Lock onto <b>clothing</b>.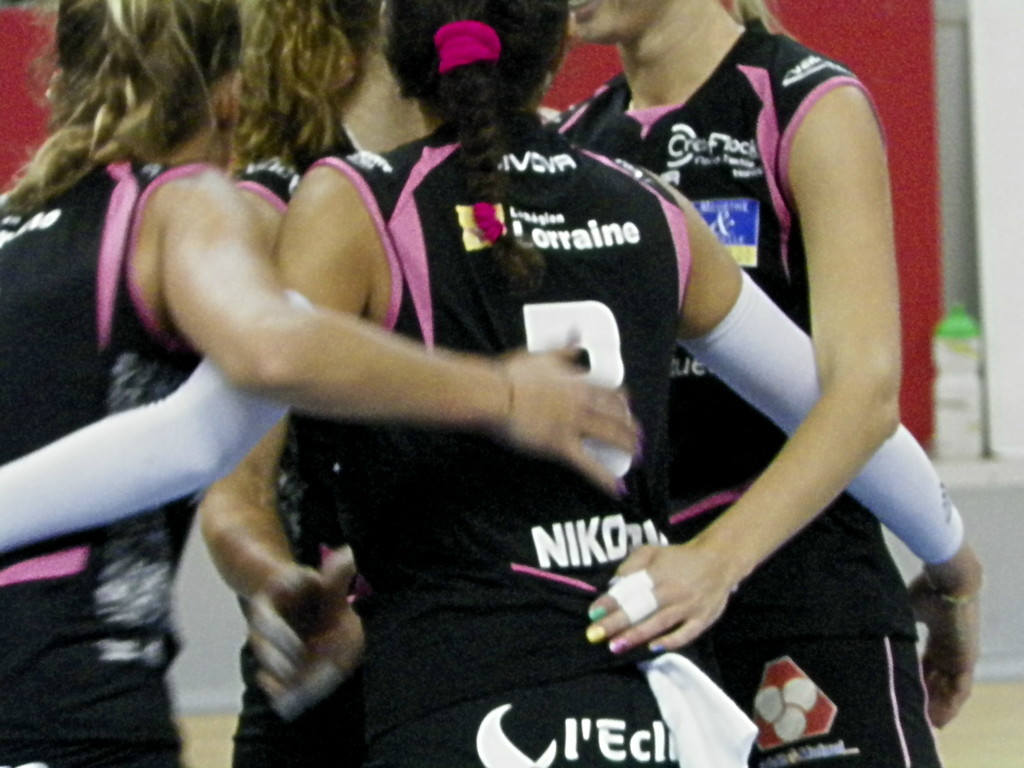
Locked: [x1=0, y1=171, x2=232, y2=767].
